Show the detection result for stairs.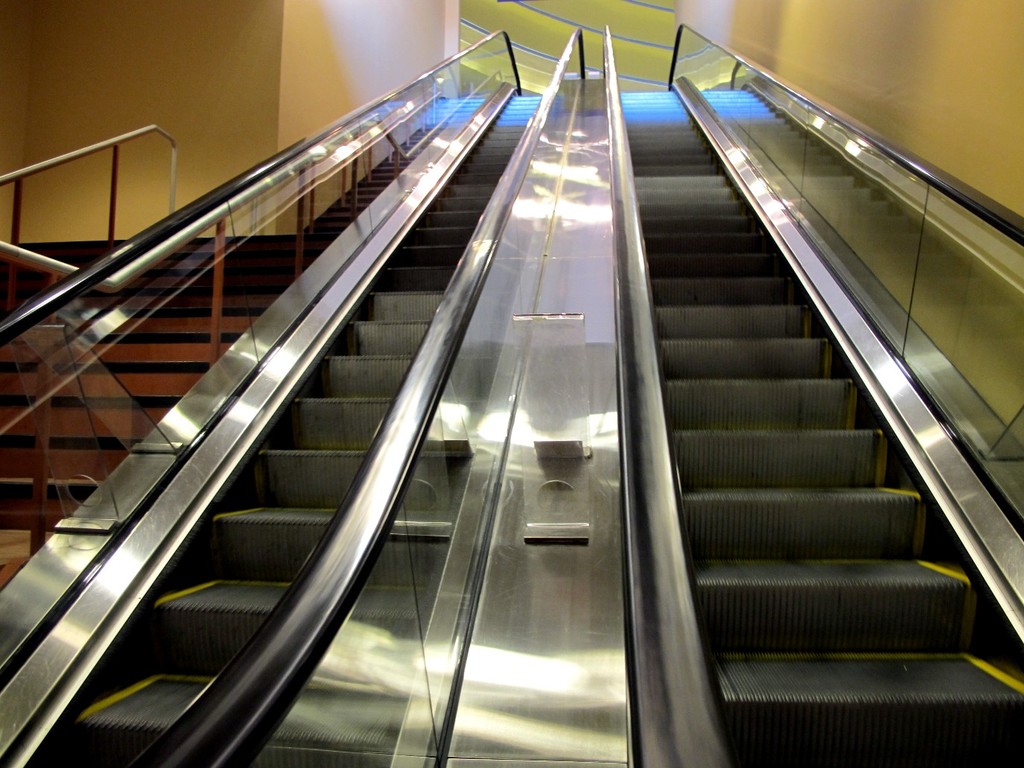
{"left": 611, "top": 91, "right": 1023, "bottom": 767}.
